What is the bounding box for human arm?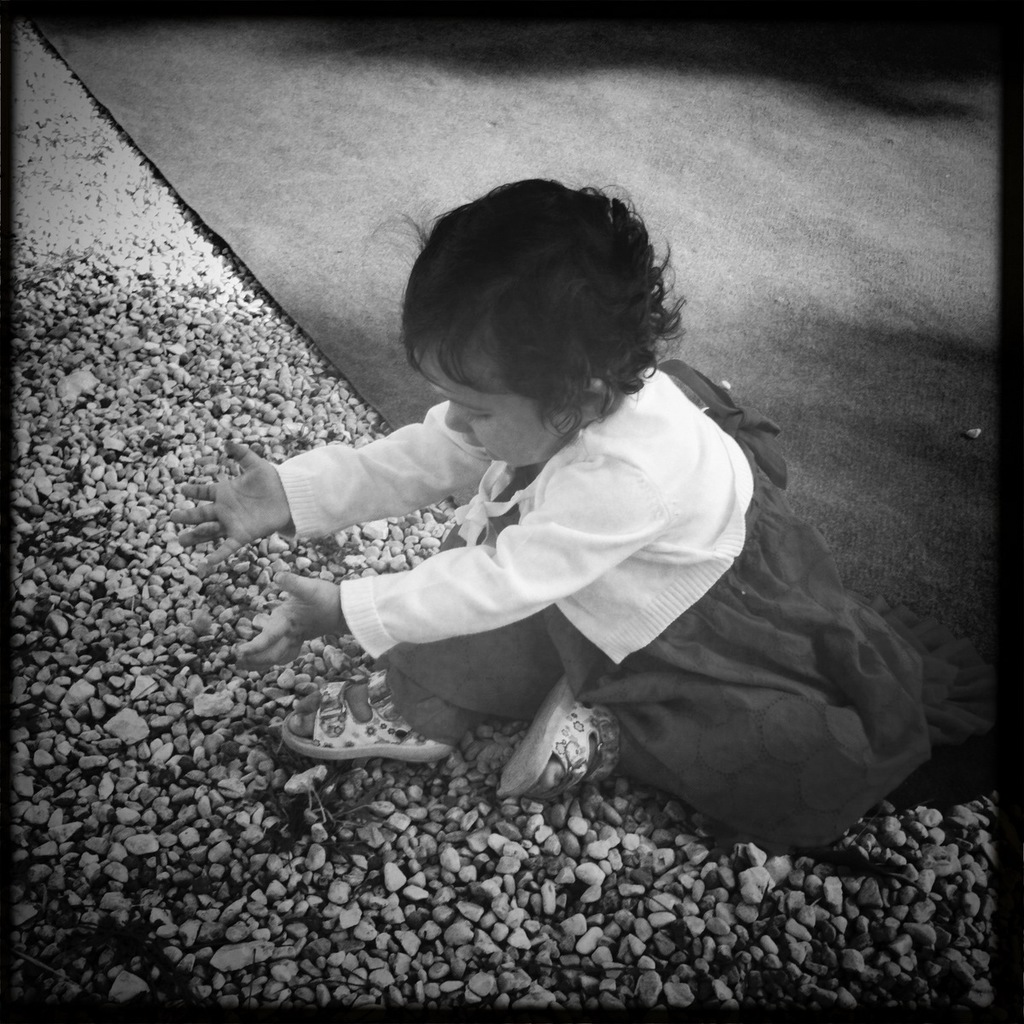
x1=225 y1=468 x2=666 y2=677.
